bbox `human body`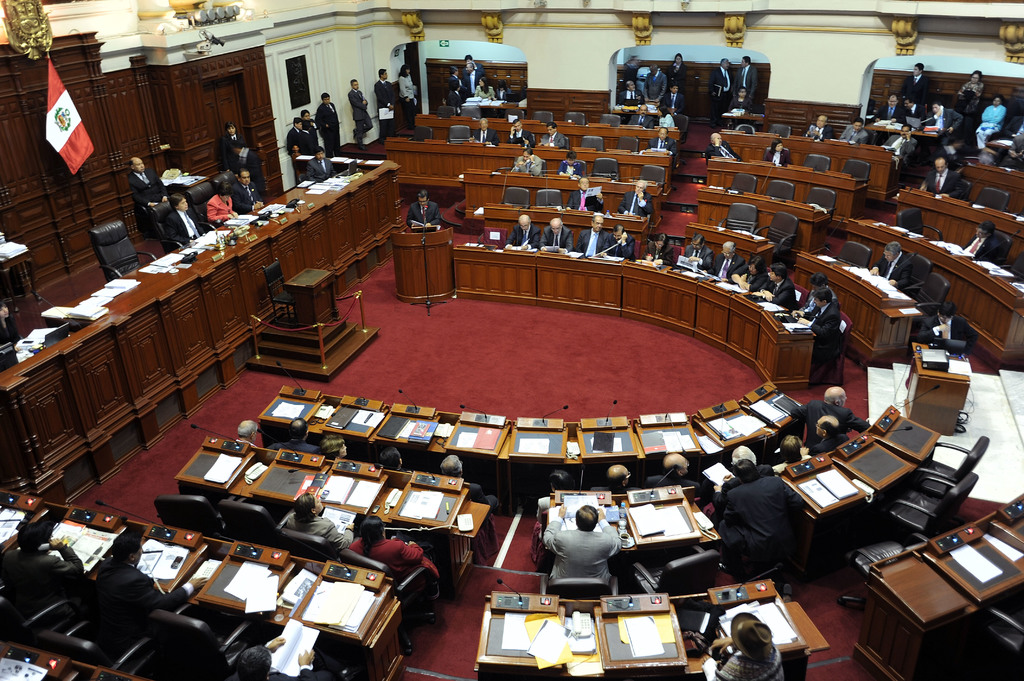
(707,68,731,131)
